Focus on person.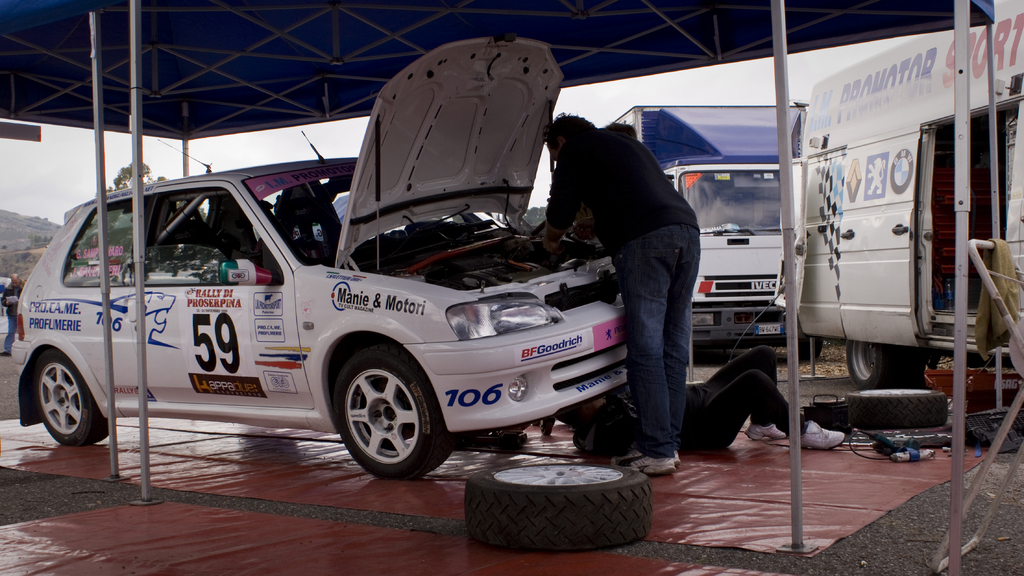
Focused at crop(557, 95, 714, 477).
